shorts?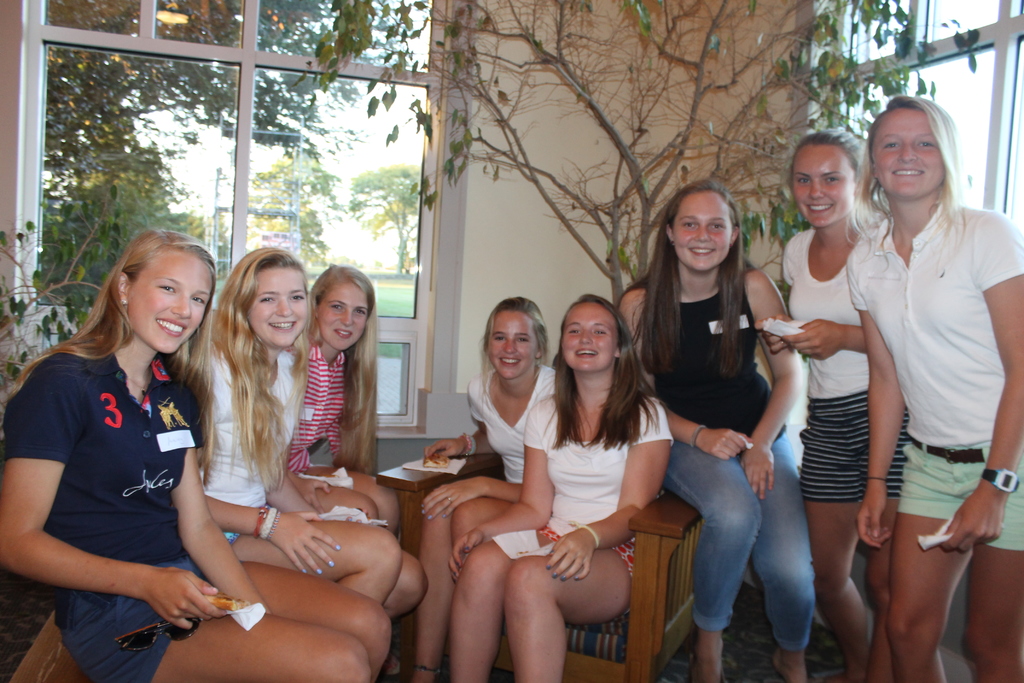
bbox=[52, 556, 210, 682]
